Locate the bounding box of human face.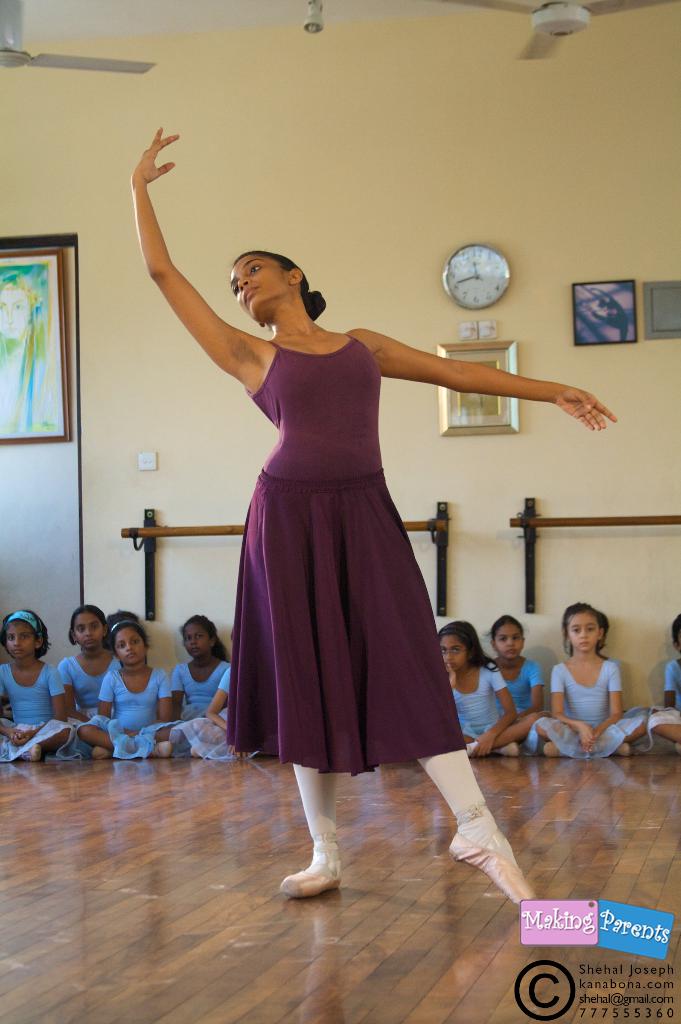
Bounding box: detection(230, 255, 289, 324).
